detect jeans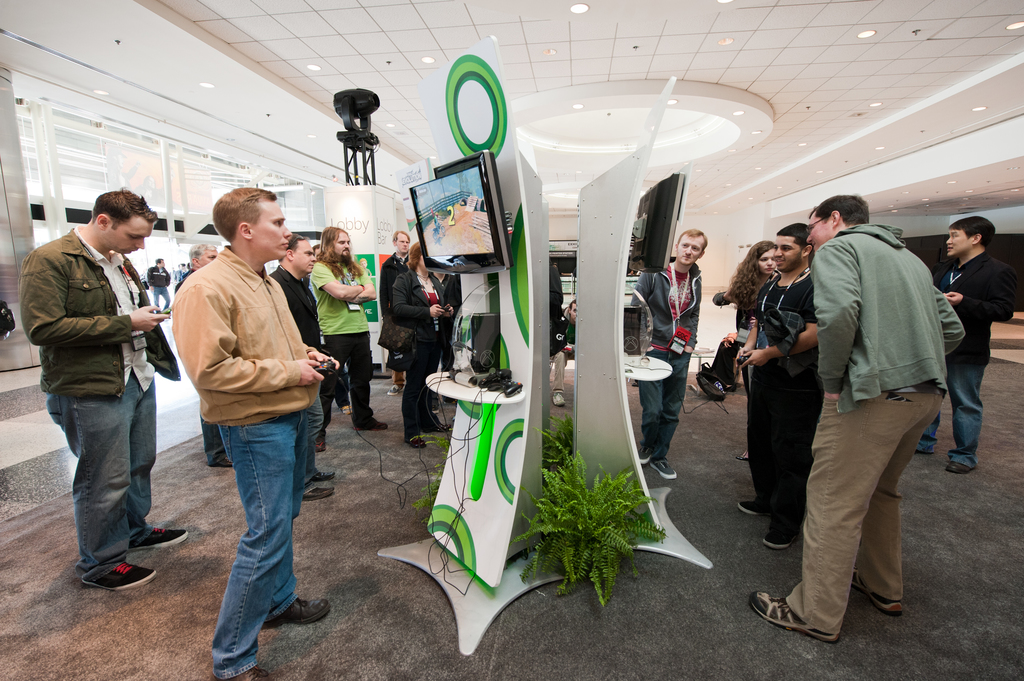
42 377 159 588
